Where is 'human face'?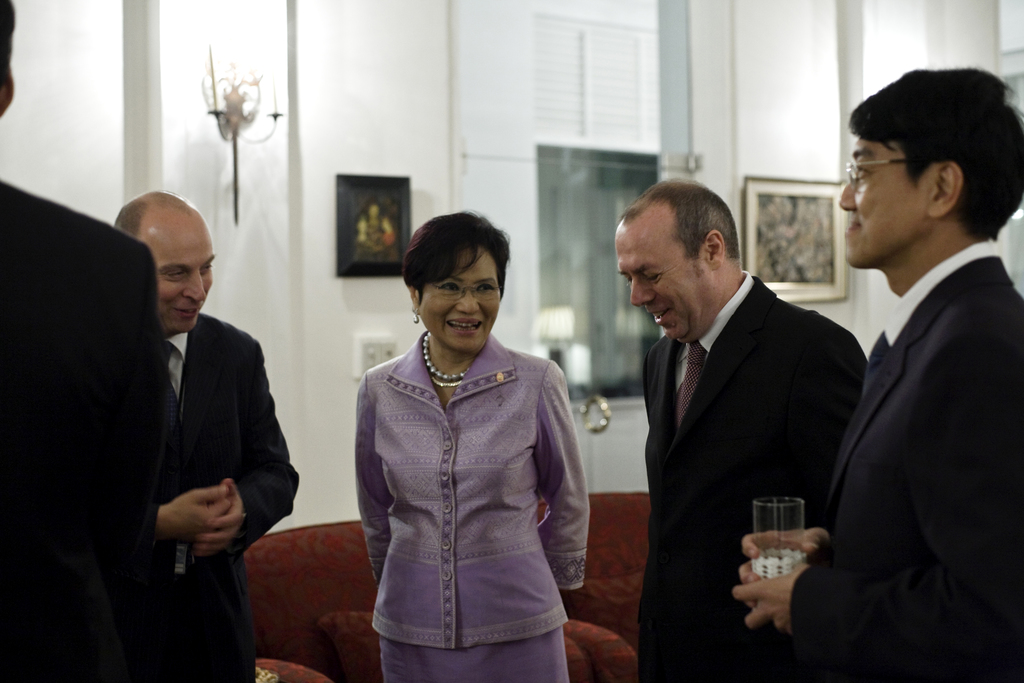
bbox=[838, 139, 930, 265].
